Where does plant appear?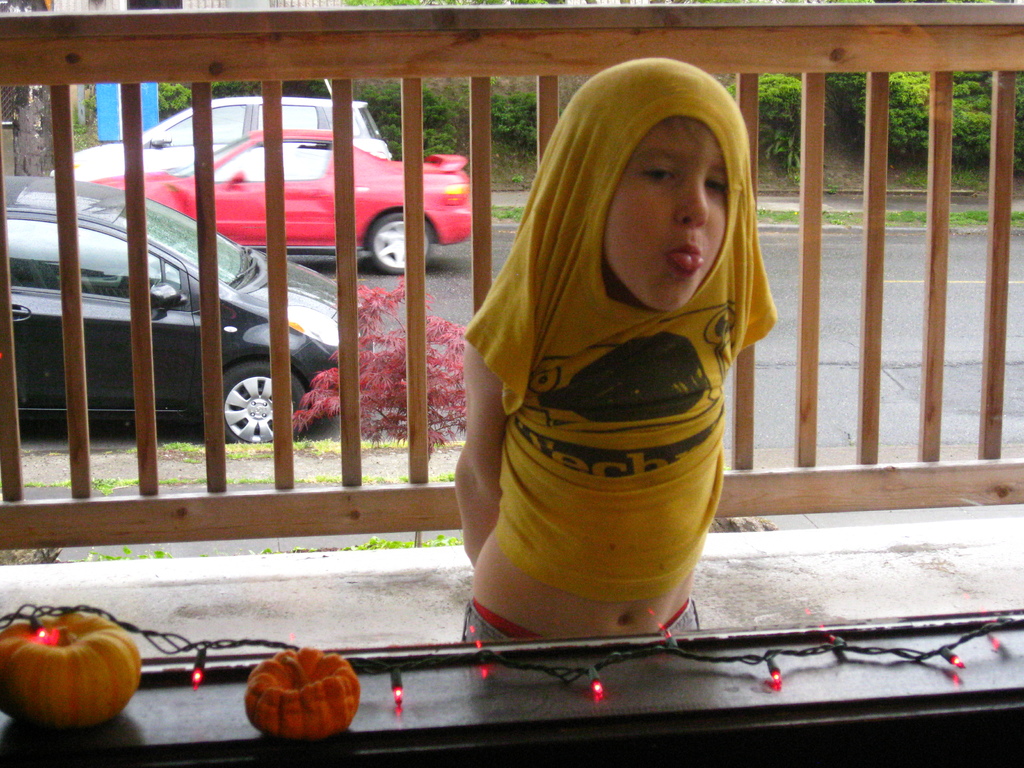
Appears at [left=91, top=470, right=133, bottom=492].
